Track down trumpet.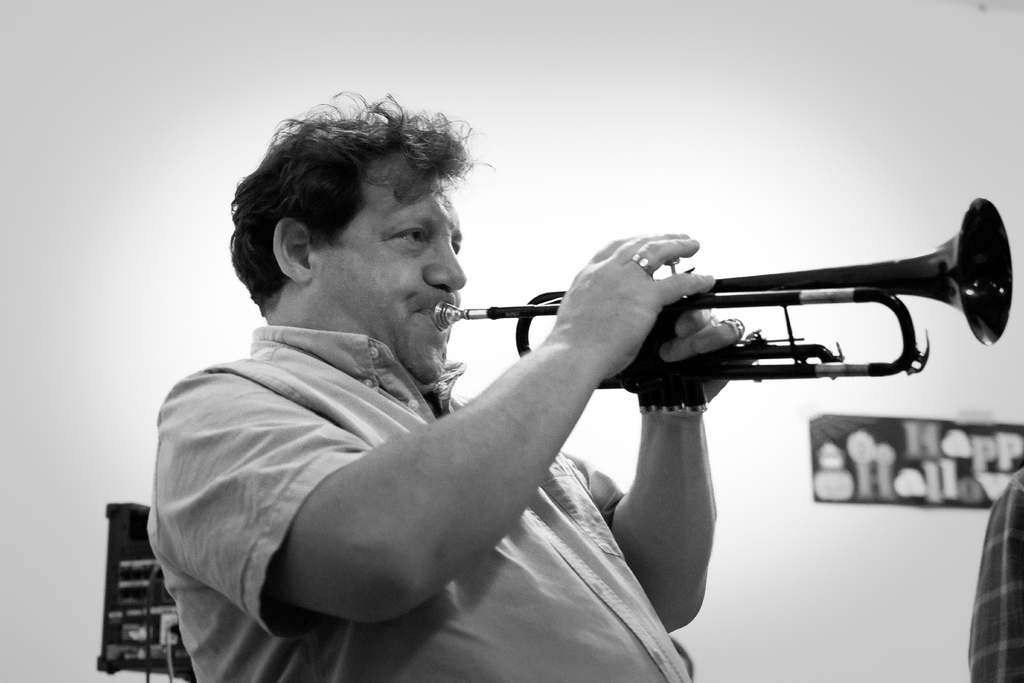
Tracked to box=[434, 195, 1012, 382].
